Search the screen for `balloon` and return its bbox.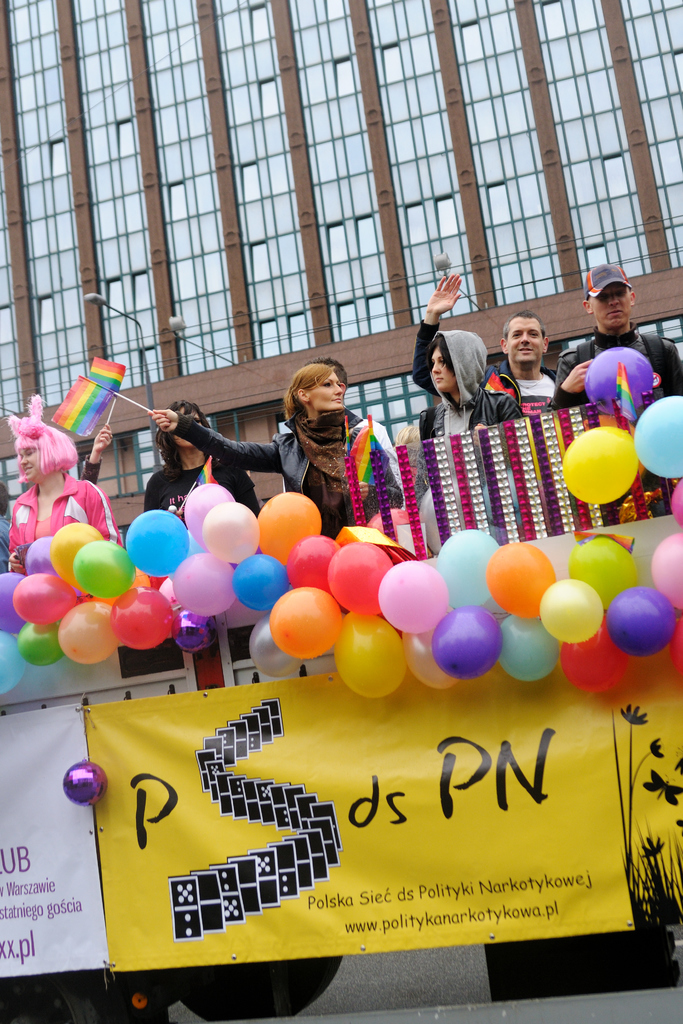
Found: 0, 624, 27, 694.
